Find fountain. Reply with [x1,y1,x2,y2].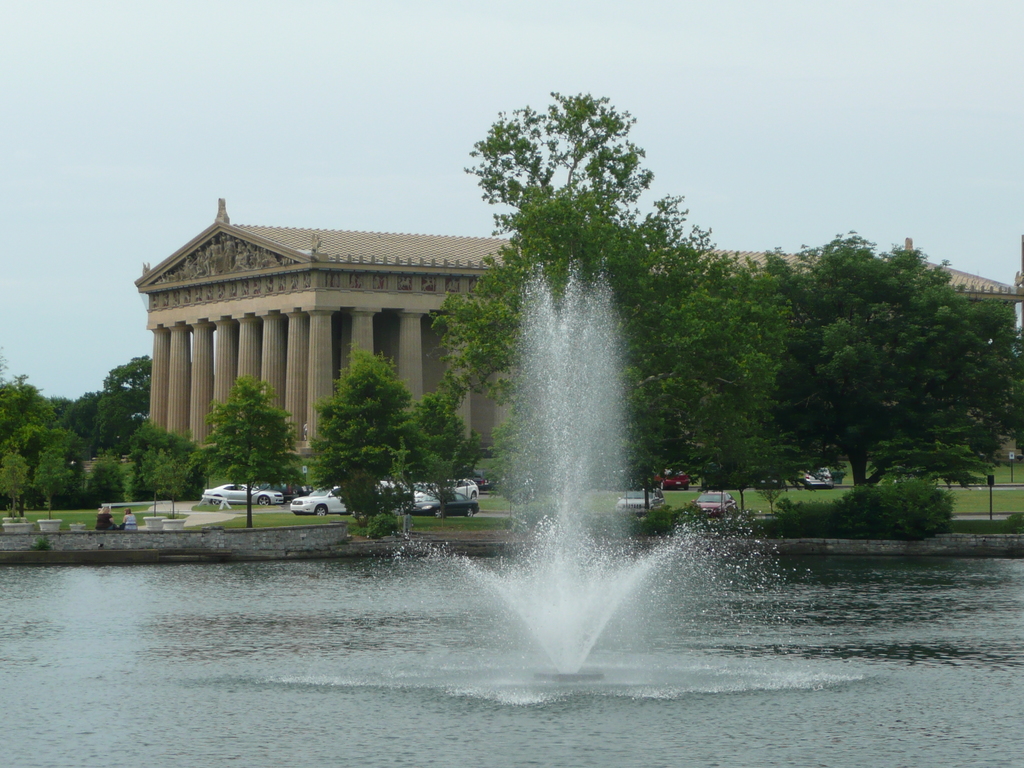
[356,246,840,680].
